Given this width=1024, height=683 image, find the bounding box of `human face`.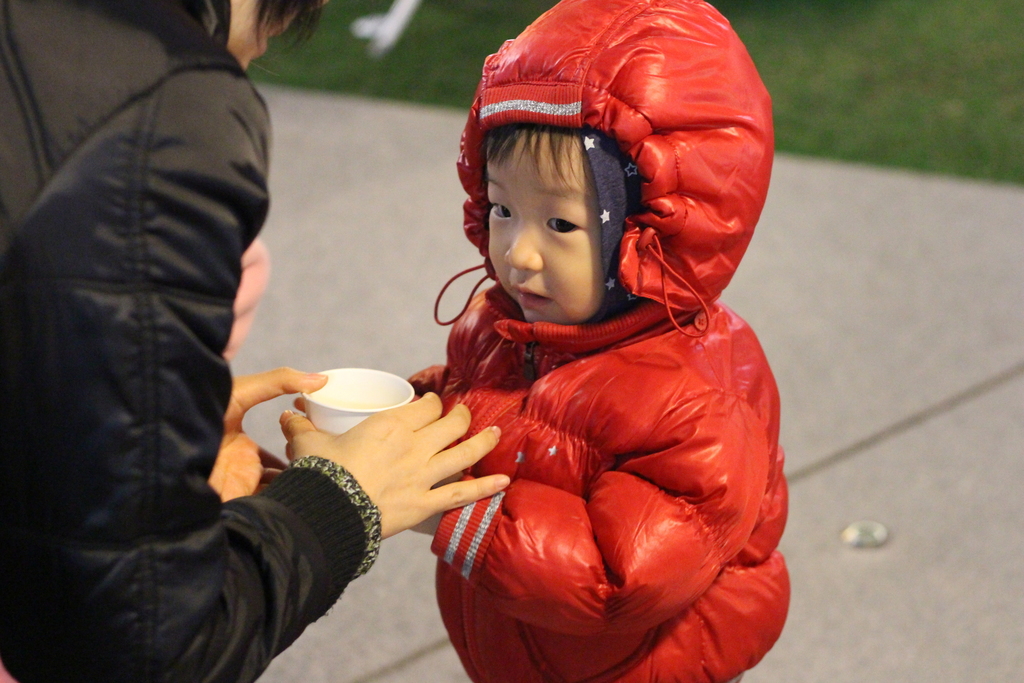
[left=486, top=130, right=627, bottom=326].
